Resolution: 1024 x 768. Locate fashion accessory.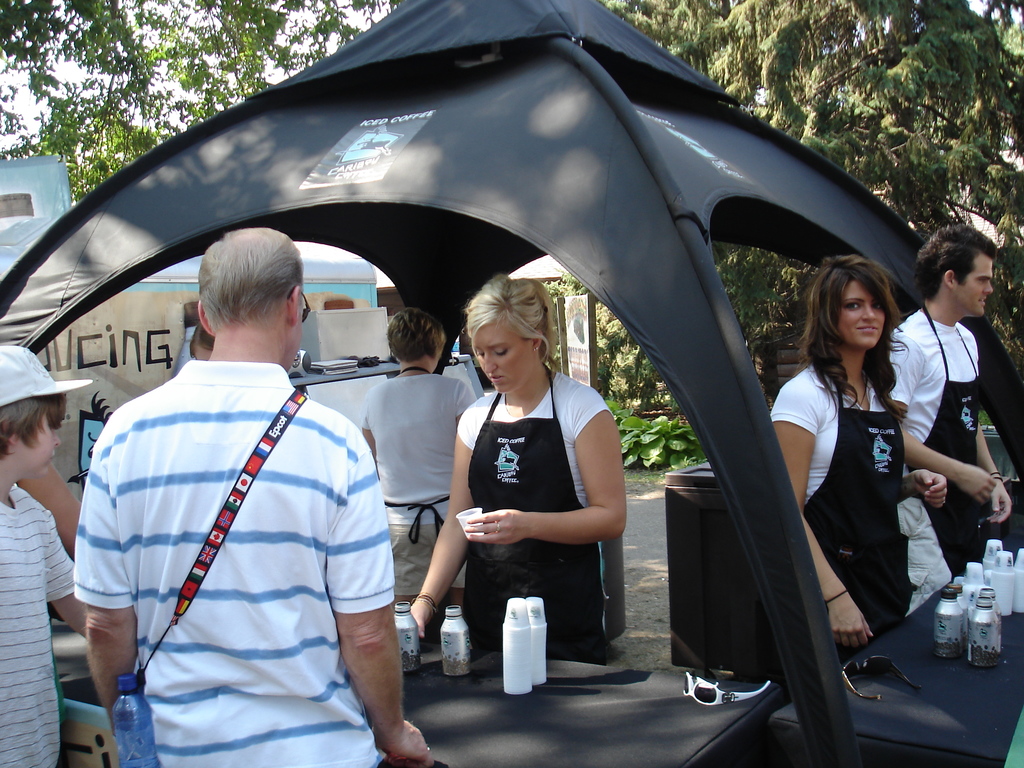
region(0, 338, 93, 408).
